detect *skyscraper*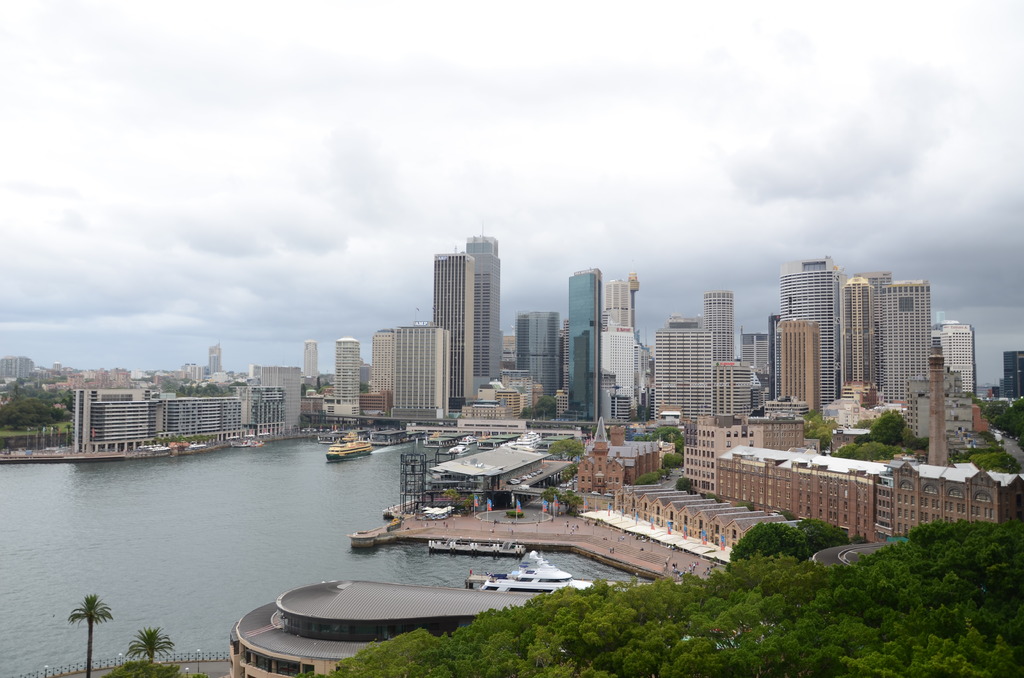
(428, 246, 477, 408)
